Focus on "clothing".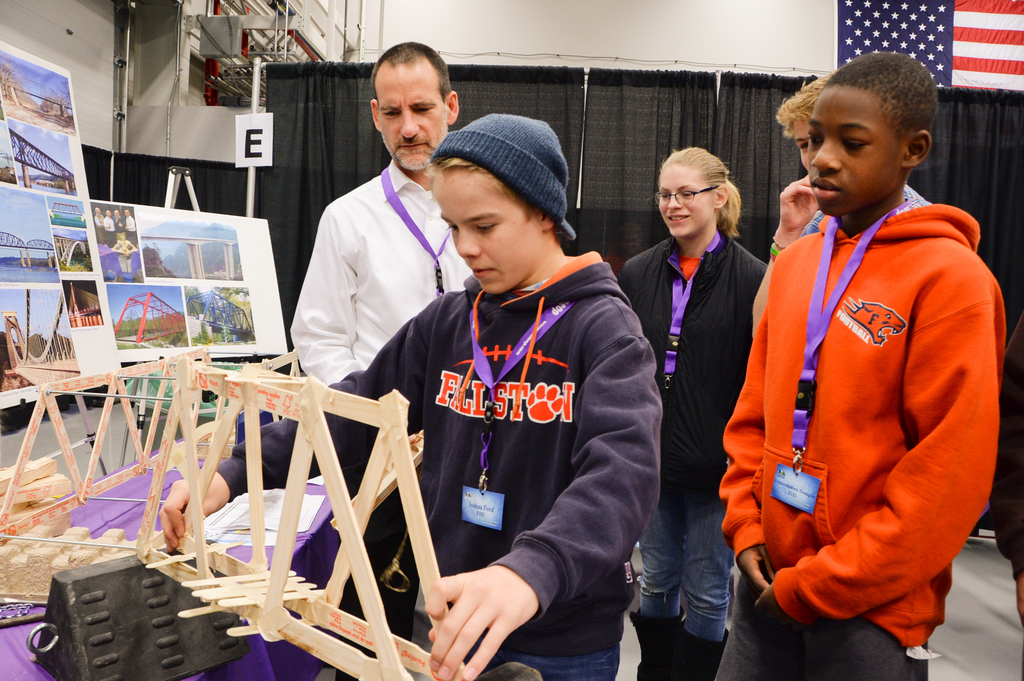
Focused at Rect(214, 273, 669, 680).
